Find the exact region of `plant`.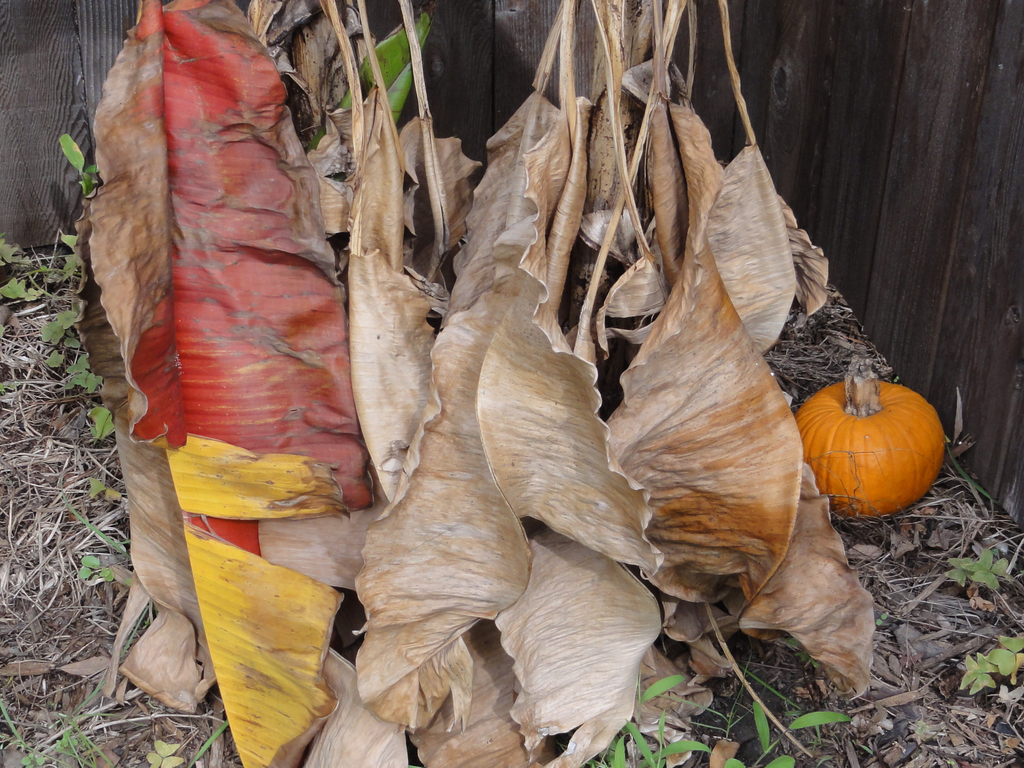
Exact region: <bbox>79, 553, 116, 582</bbox>.
